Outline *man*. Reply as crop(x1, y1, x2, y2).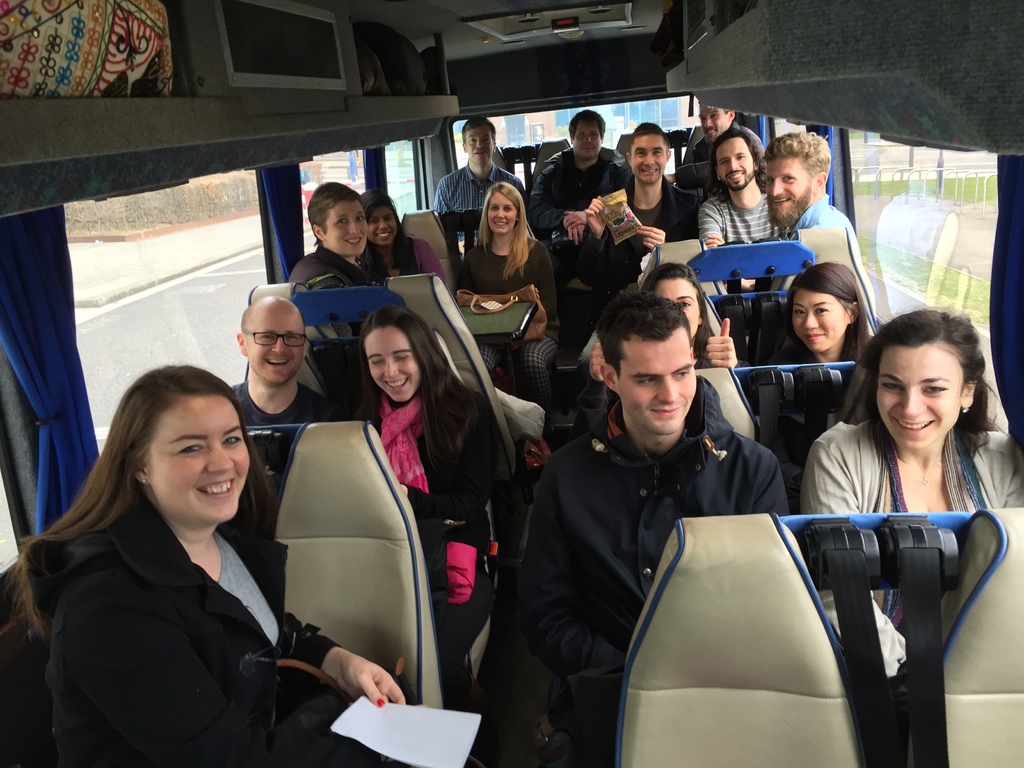
crop(664, 94, 771, 183).
